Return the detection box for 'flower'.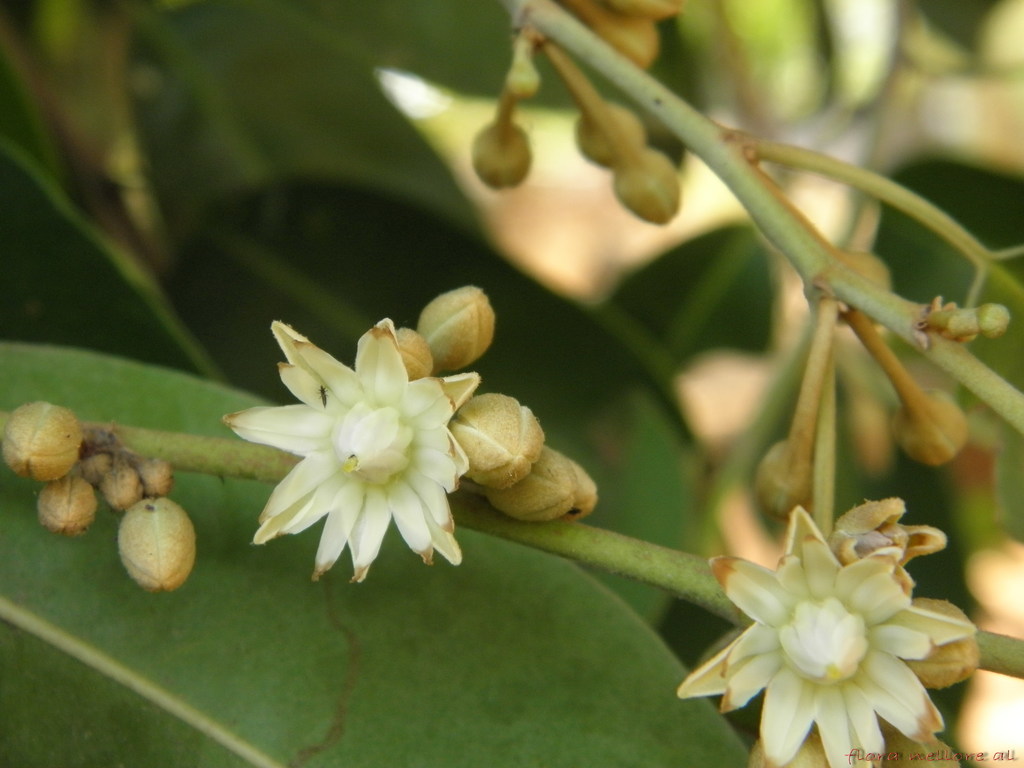
(left=221, top=310, right=487, bottom=582).
